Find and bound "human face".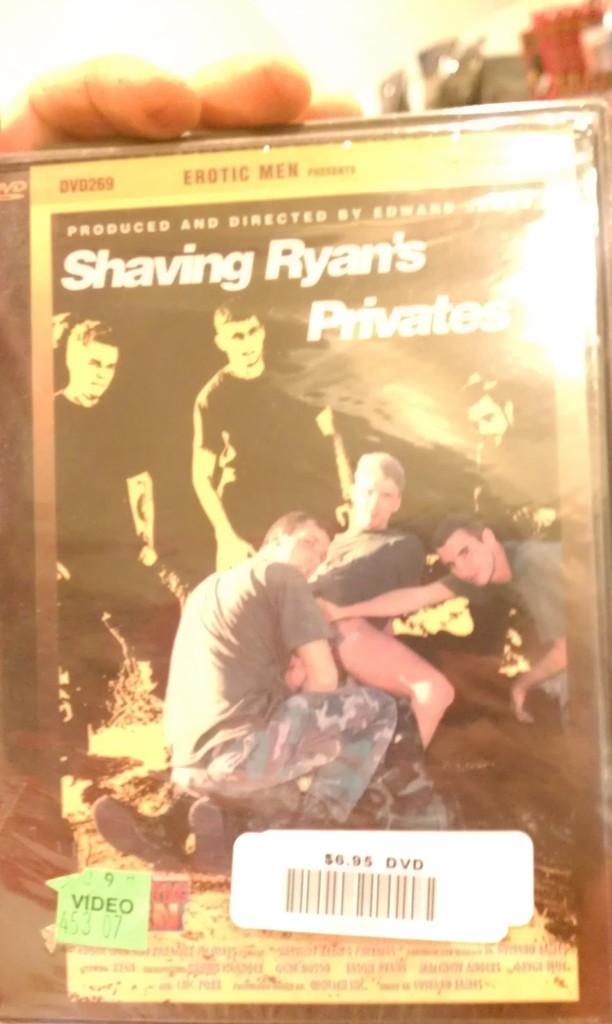
Bound: detection(278, 522, 327, 578).
